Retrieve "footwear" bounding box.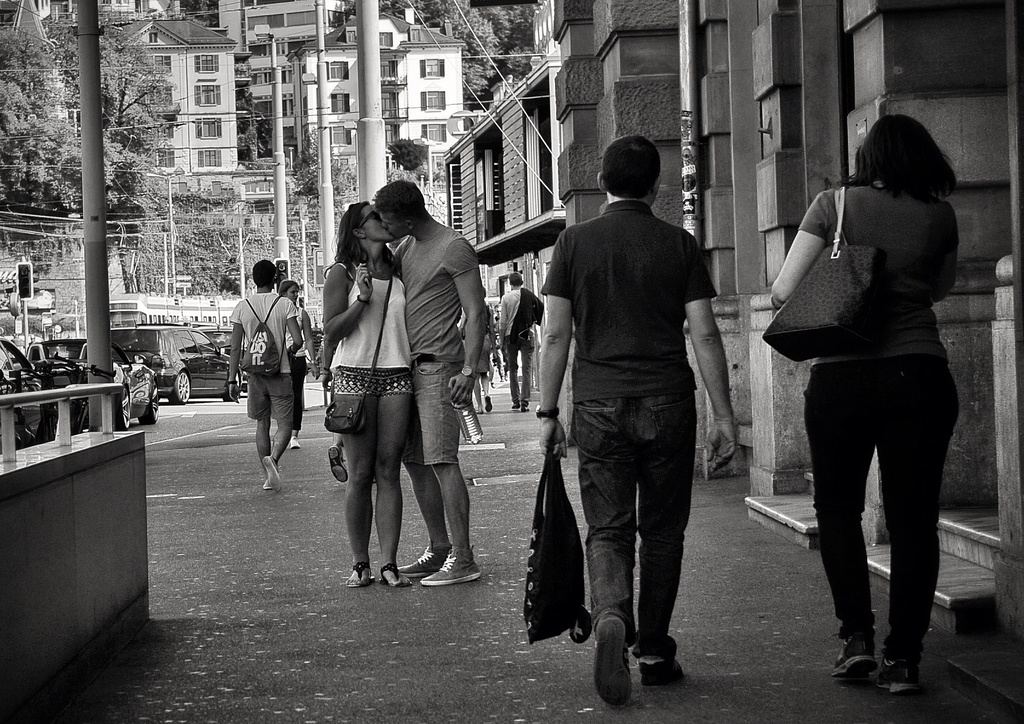
Bounding box: (left=342, top=561, right=374, bottom=587).
